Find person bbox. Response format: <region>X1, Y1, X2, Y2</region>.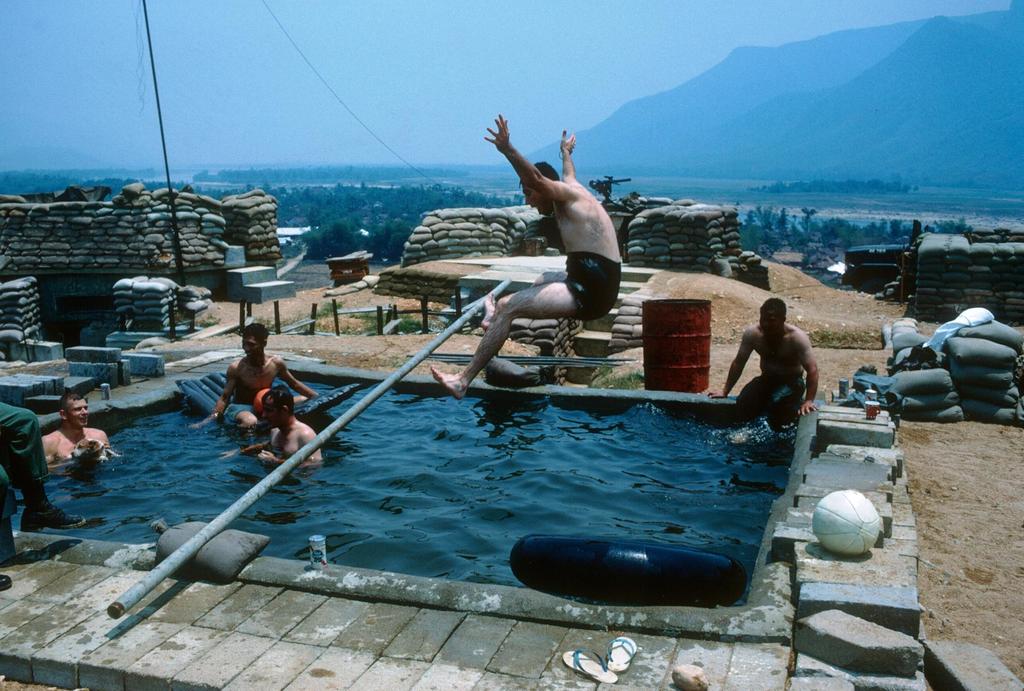
<region>43, 391, 122, 473</region>.
